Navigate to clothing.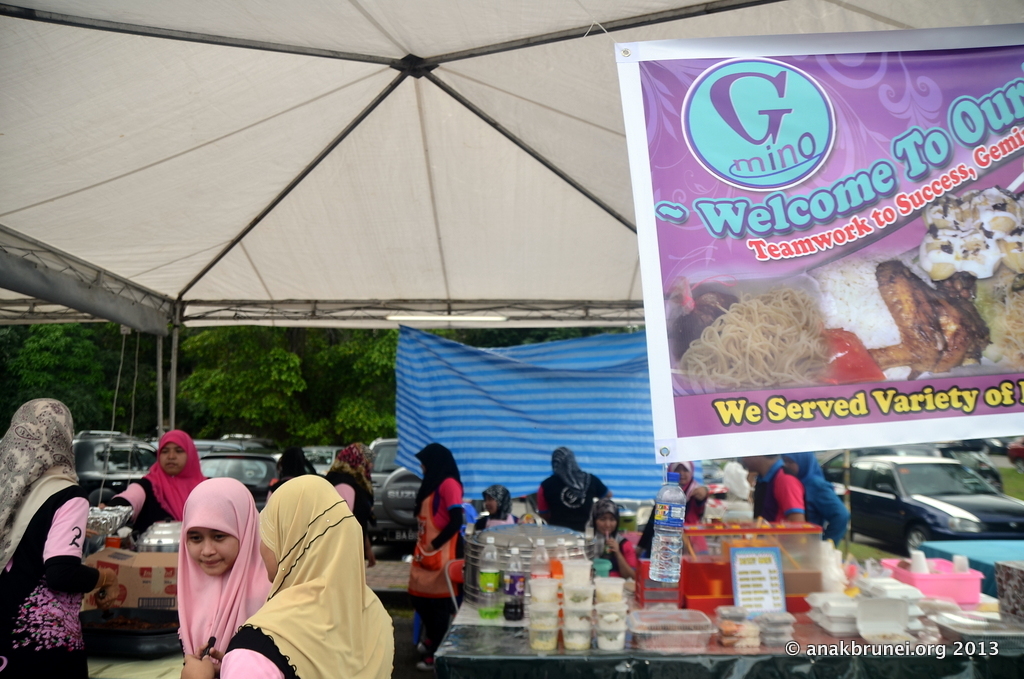
Navigation target: bbox=[782, 449, 848, 539].
